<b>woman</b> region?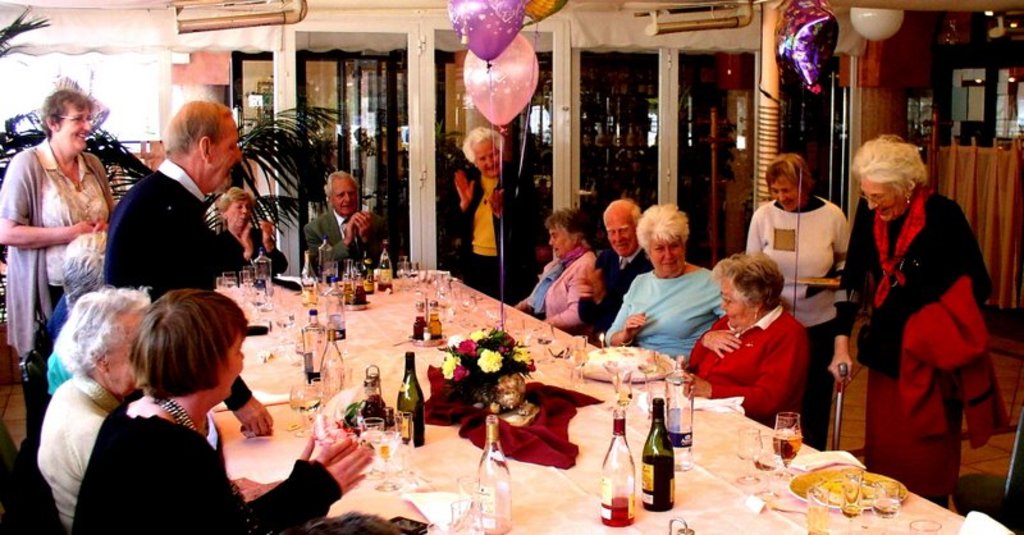
crop(64, 294, 380, 534)
